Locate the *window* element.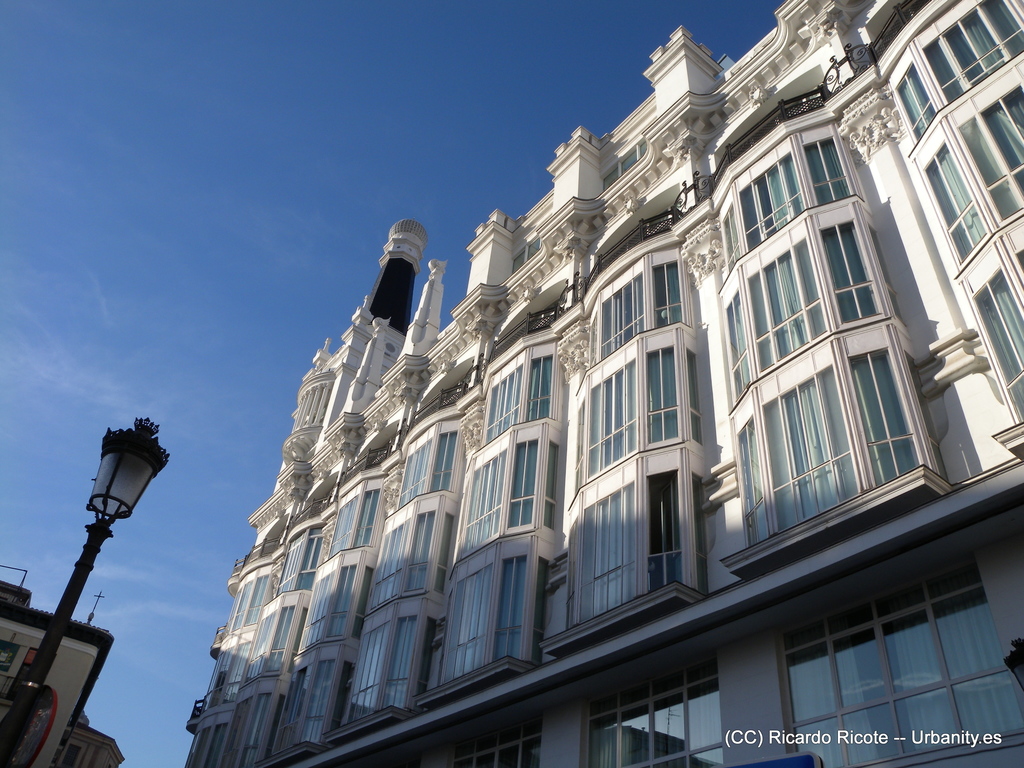
Element bbox: <box>922,145,984,262</box>.
